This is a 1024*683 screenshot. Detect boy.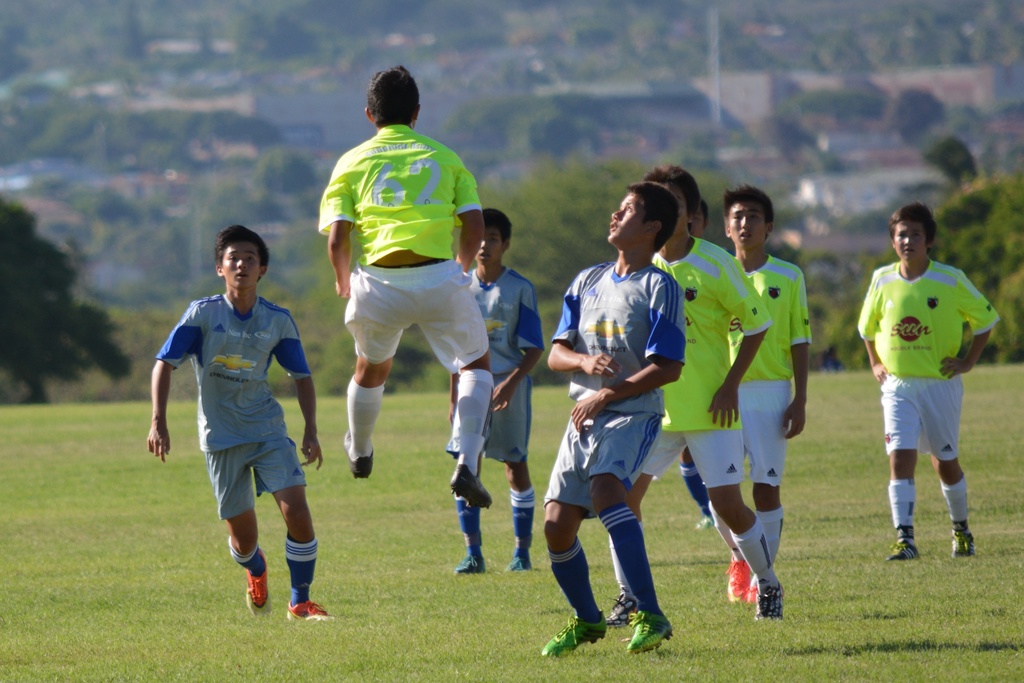
(x1=860, y1=201, x2=1001, y2=558).
